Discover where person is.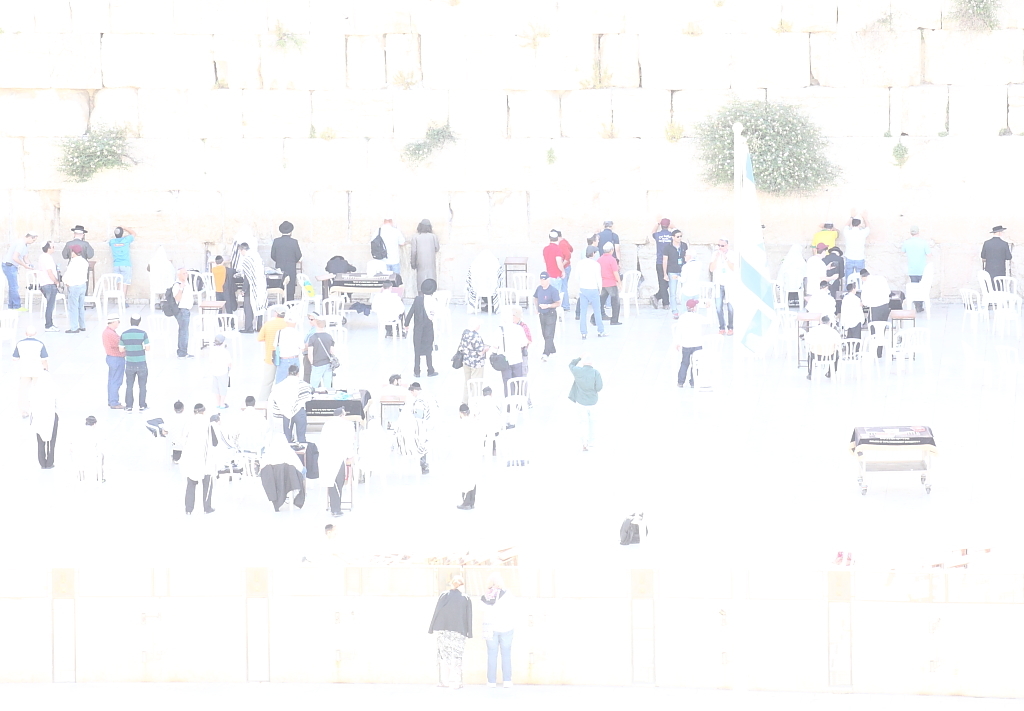
Discovered at crop(62, 224, 92, 264).
